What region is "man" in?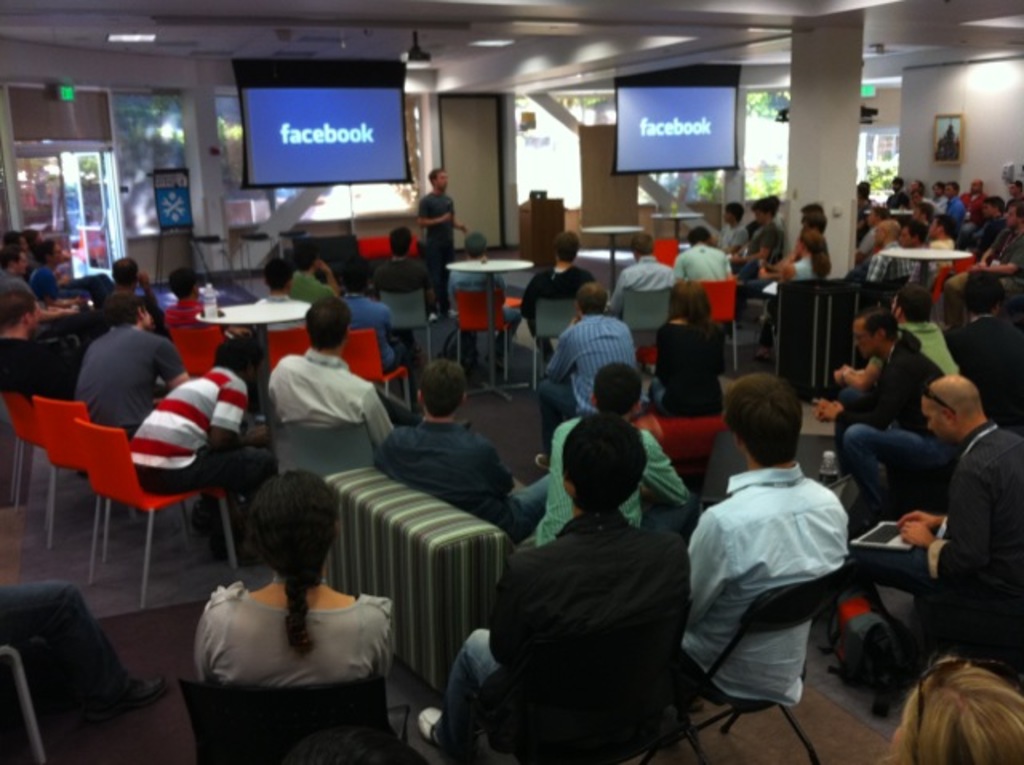
locate(416, 411, 693, 763).
